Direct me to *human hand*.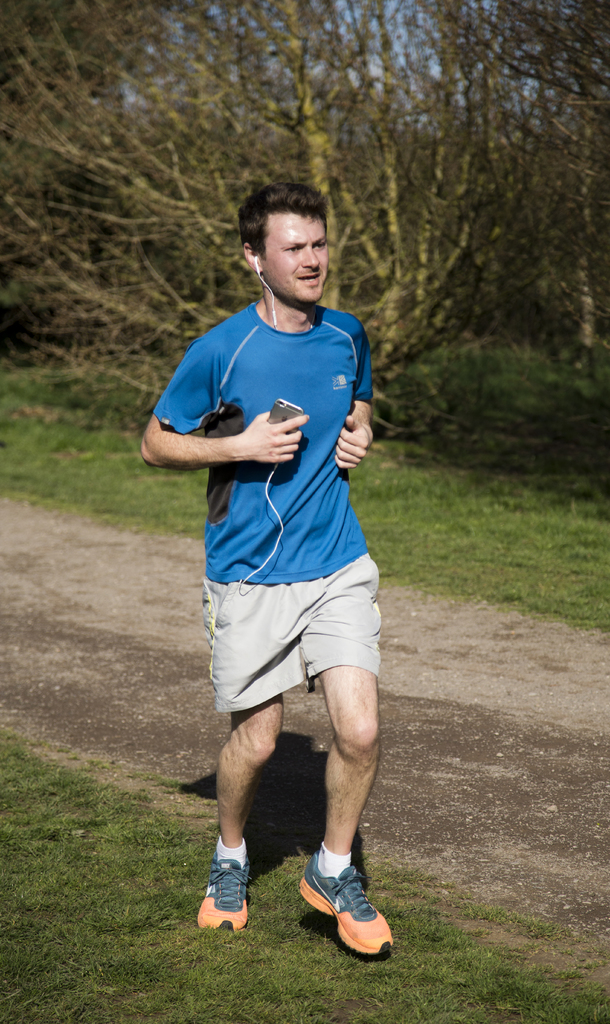
Direction: pyautogui.locateOnScreen(218, 406, 316, 465).
